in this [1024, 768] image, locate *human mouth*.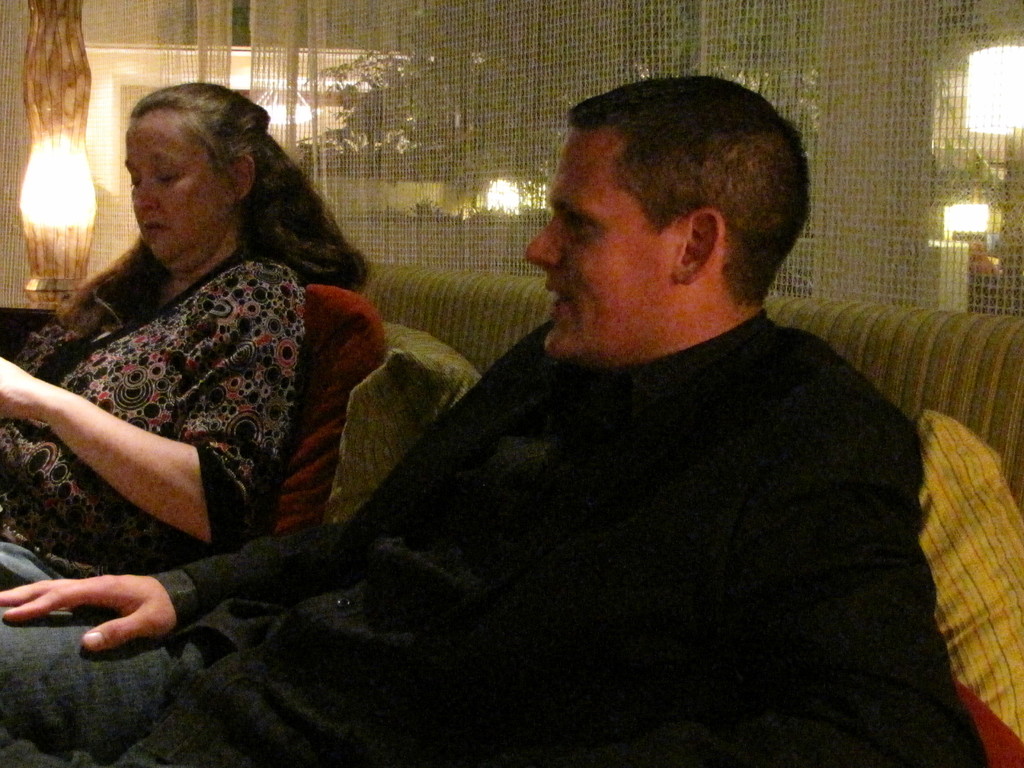
Bounding box: [144,222,168,231].
